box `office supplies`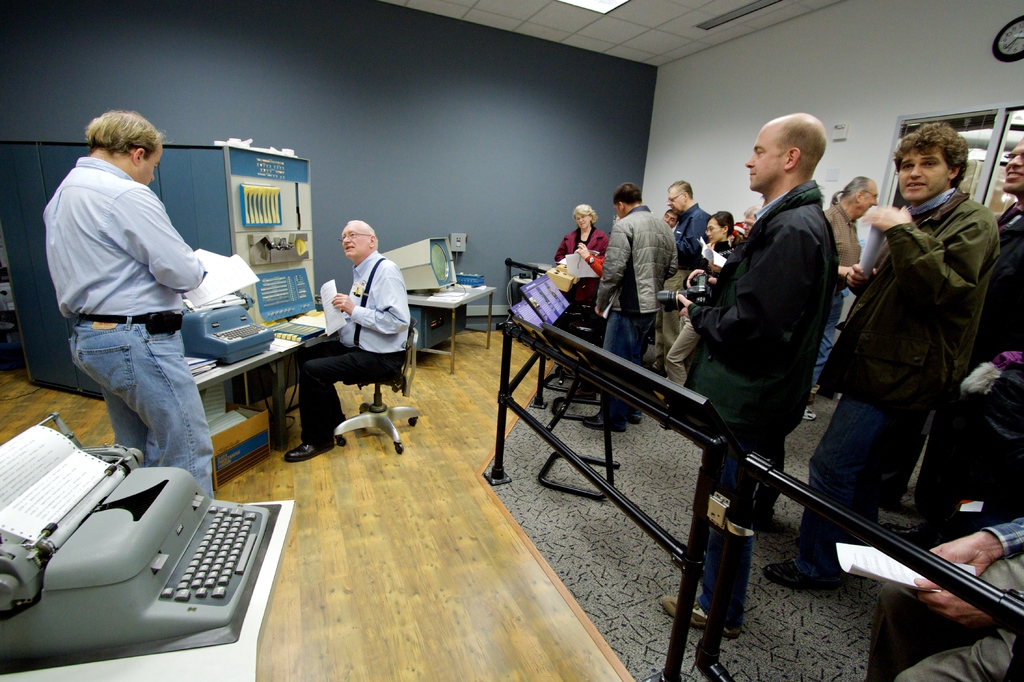
[x1=294, y1=277, x2=349, y2=343]
